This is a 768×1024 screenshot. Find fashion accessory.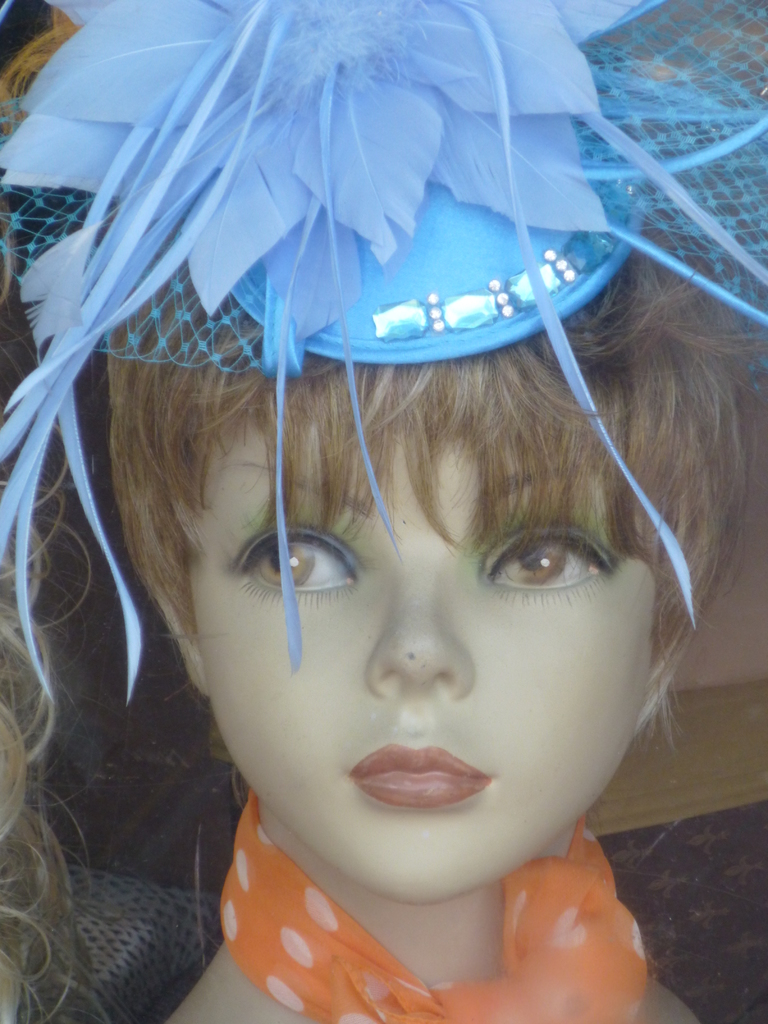
Bounding box: detection(0, 0, 767, 703).
